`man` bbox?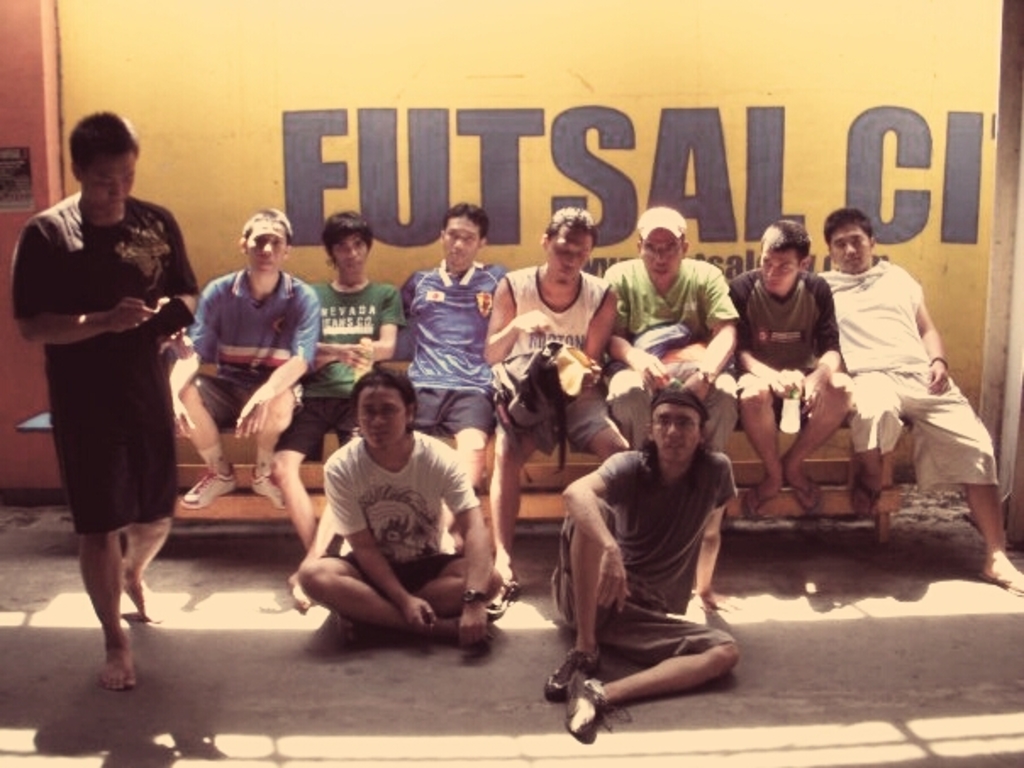
l=175, t=203, r=319, b=509
